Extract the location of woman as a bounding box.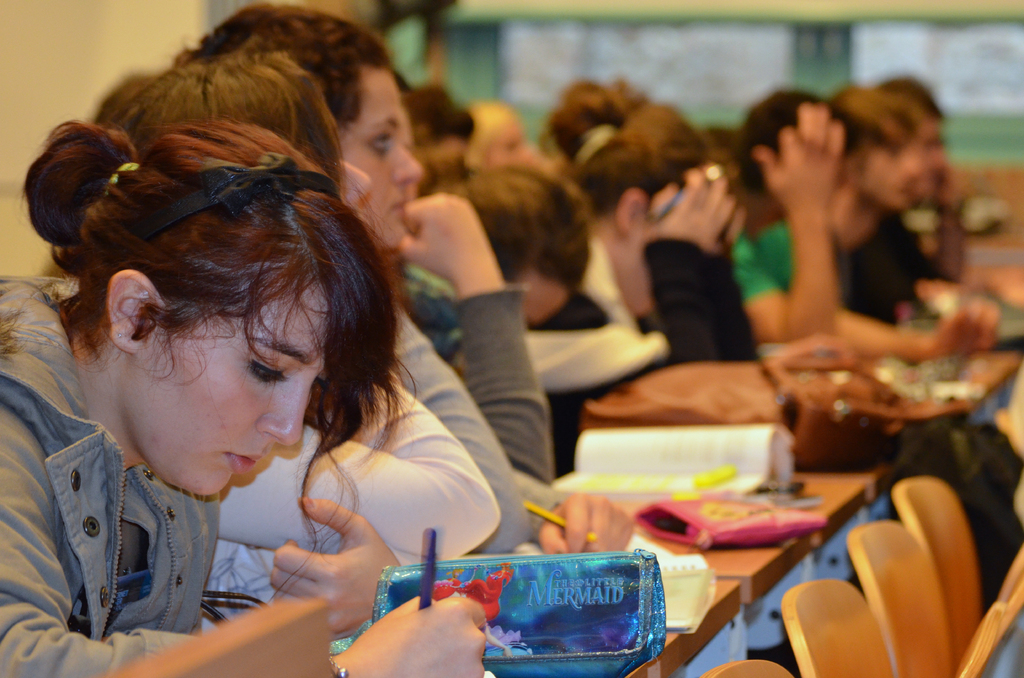
BBox(186, 6, 556, 498).
